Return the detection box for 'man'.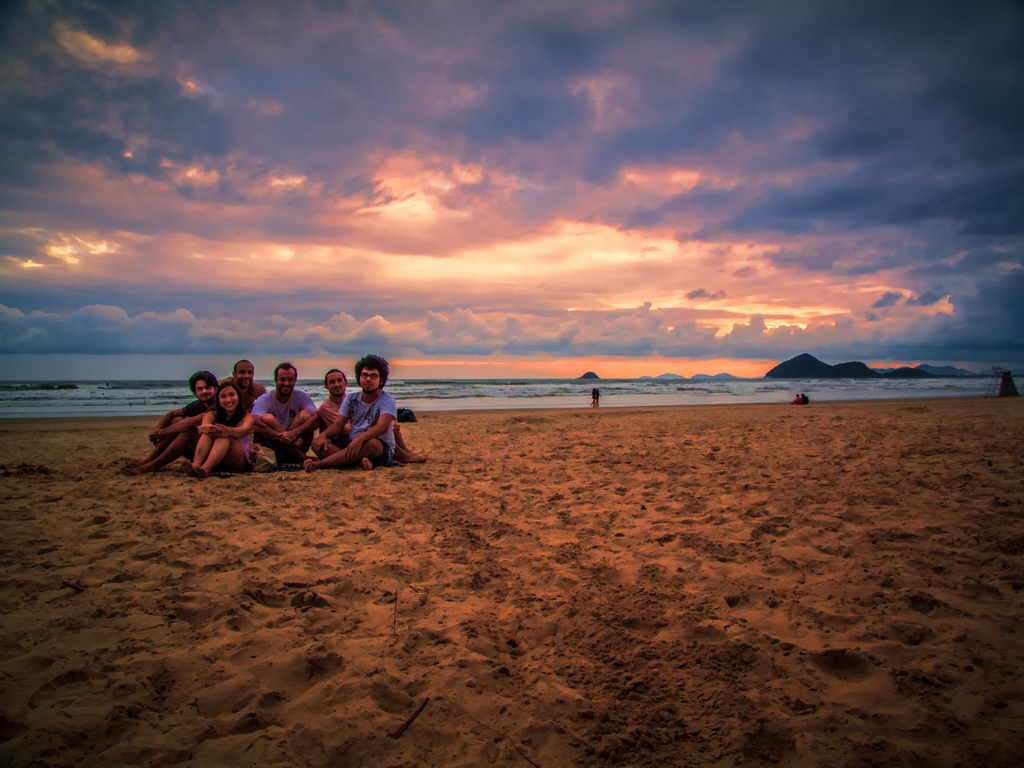
{"x1": 218, "y1": 362, "x2": 263, "y2": 397}.
